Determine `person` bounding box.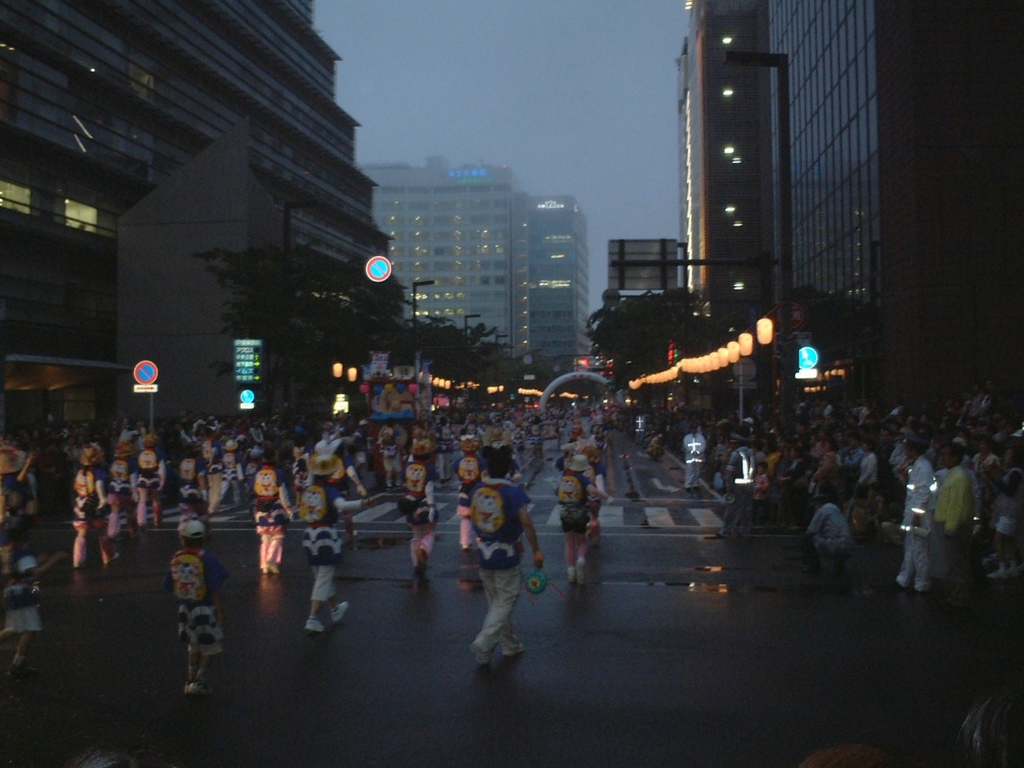
Determined: select_region(774, 445, 807, 502).
